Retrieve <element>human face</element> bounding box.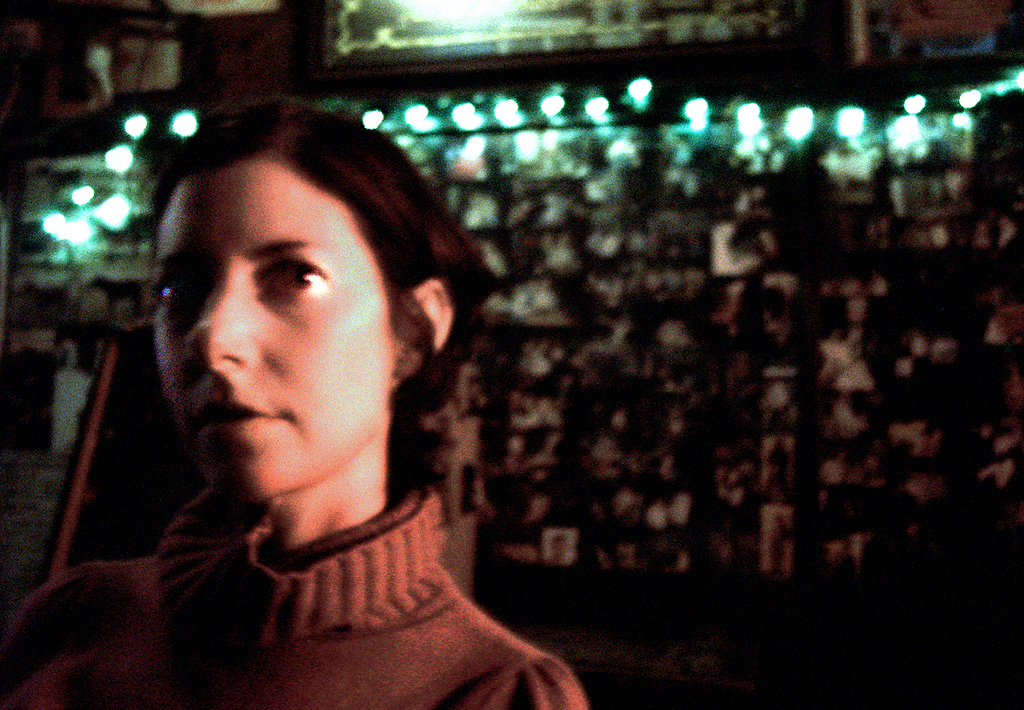
Bounding box: [left=154, top=164, right=383, bottom=503].
